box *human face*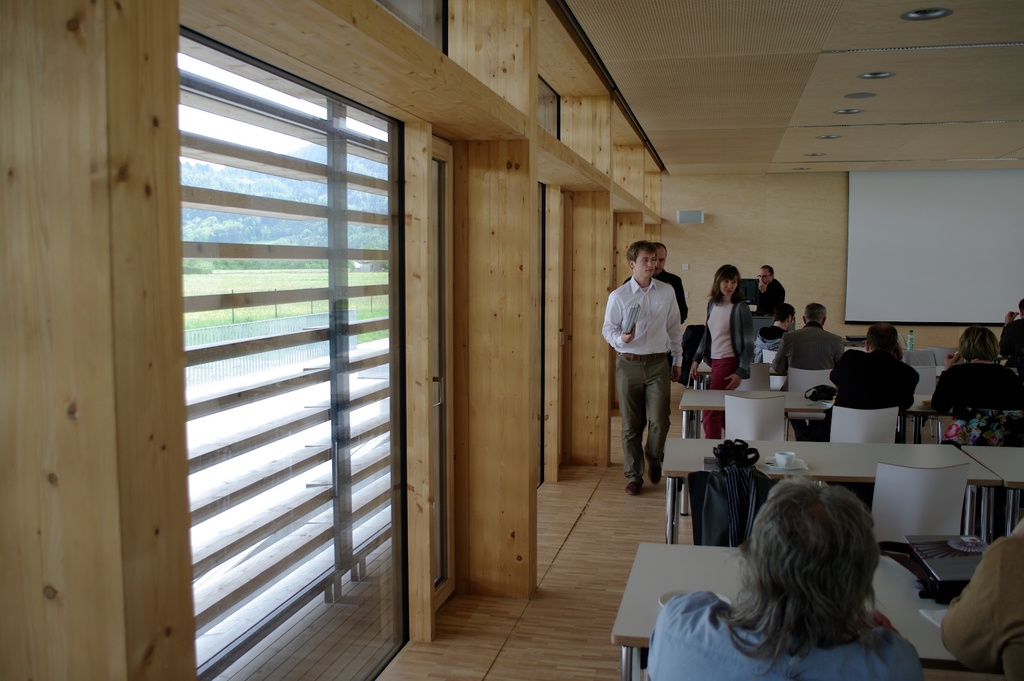
(759, 268, 772, 283)
